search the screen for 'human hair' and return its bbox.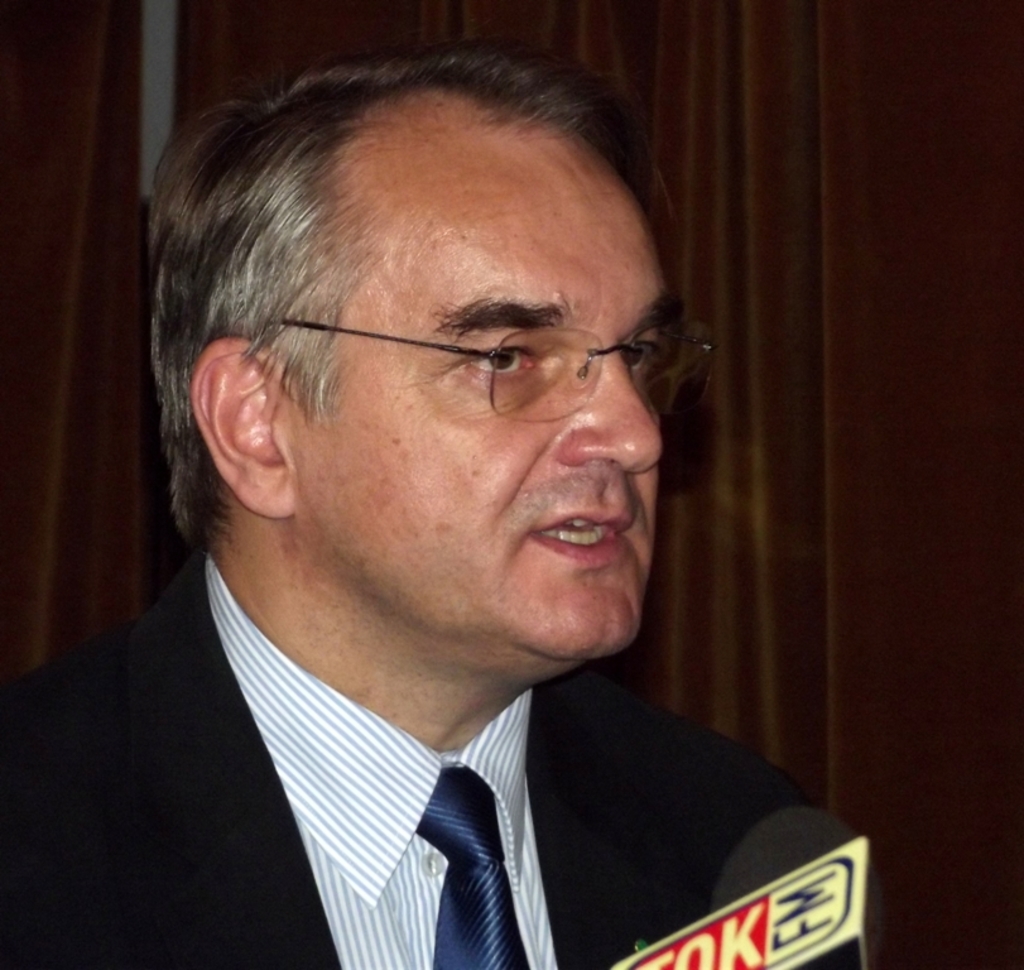
Found: box(134, 58, 665, 504).
